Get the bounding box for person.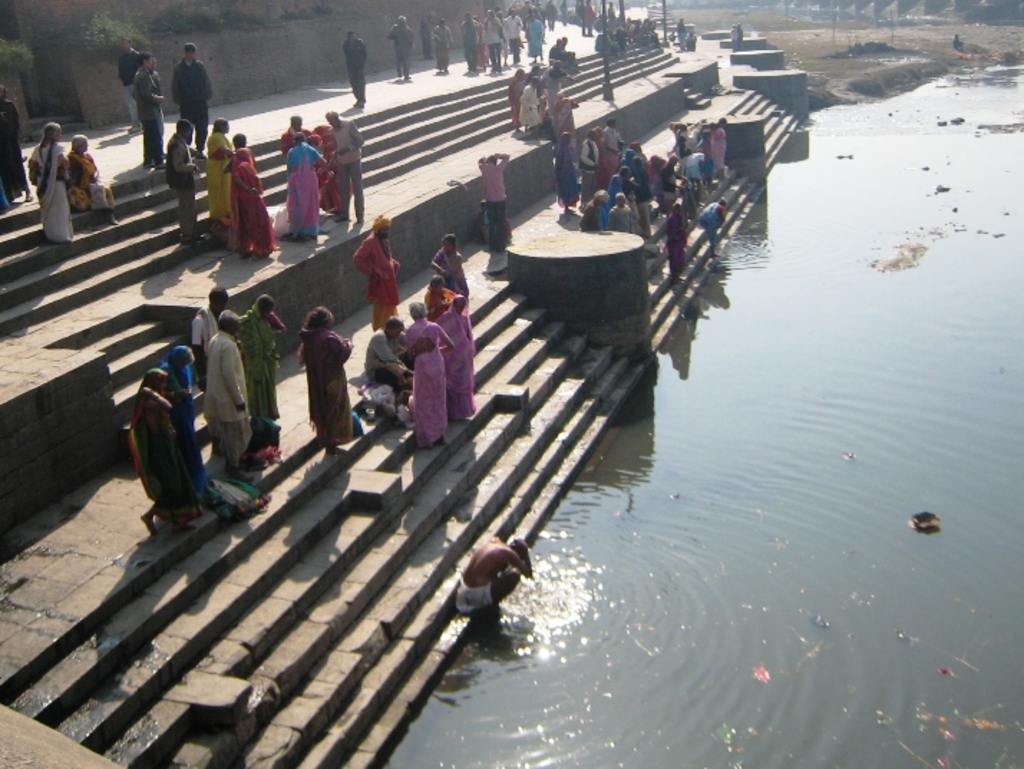
detection(0, 85, 17, 201).
